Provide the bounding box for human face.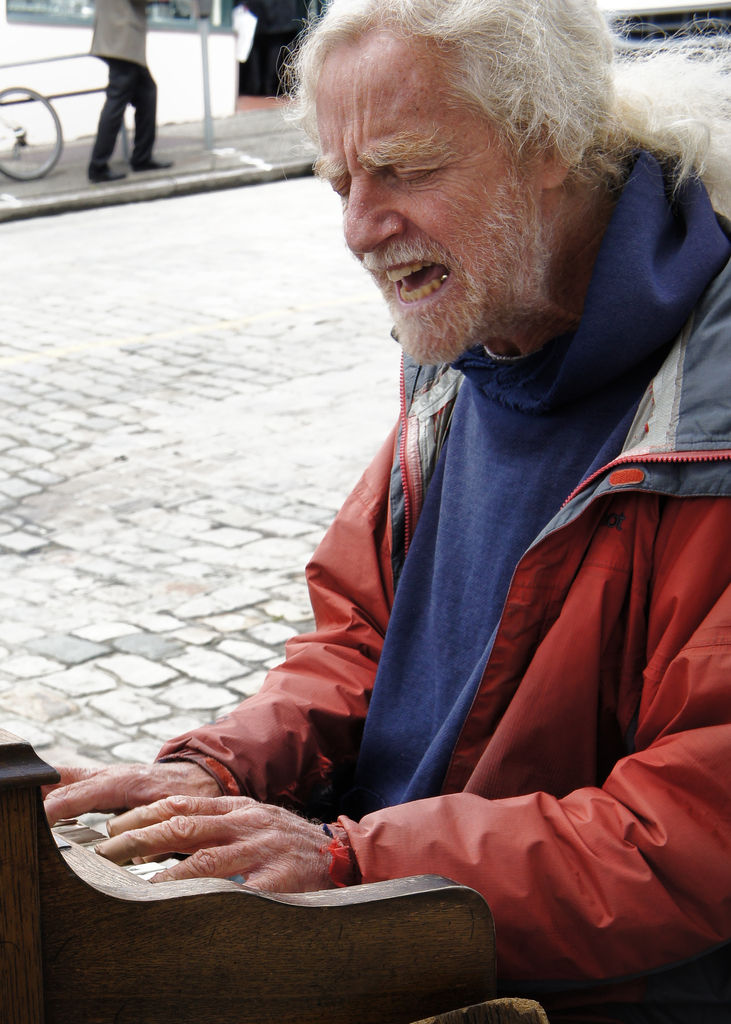
{"left": 314, "top": 33, "right": 541, "bottom": 362}.
